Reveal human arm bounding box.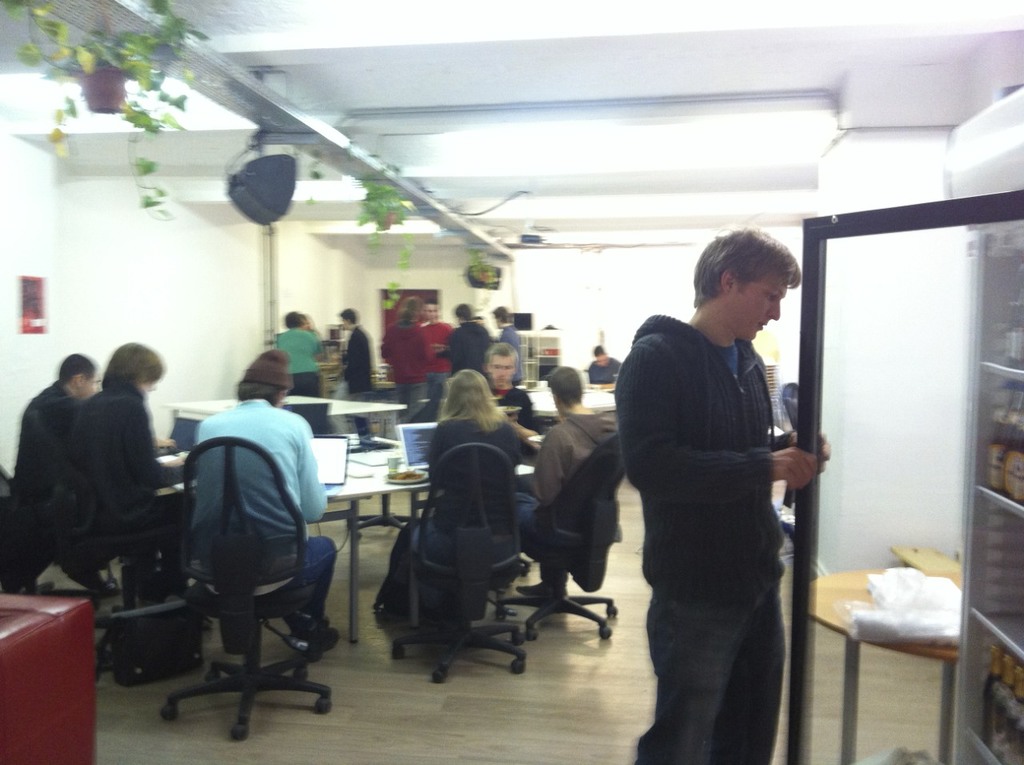
Revealed: bbox(518, 399, 550, 435).
